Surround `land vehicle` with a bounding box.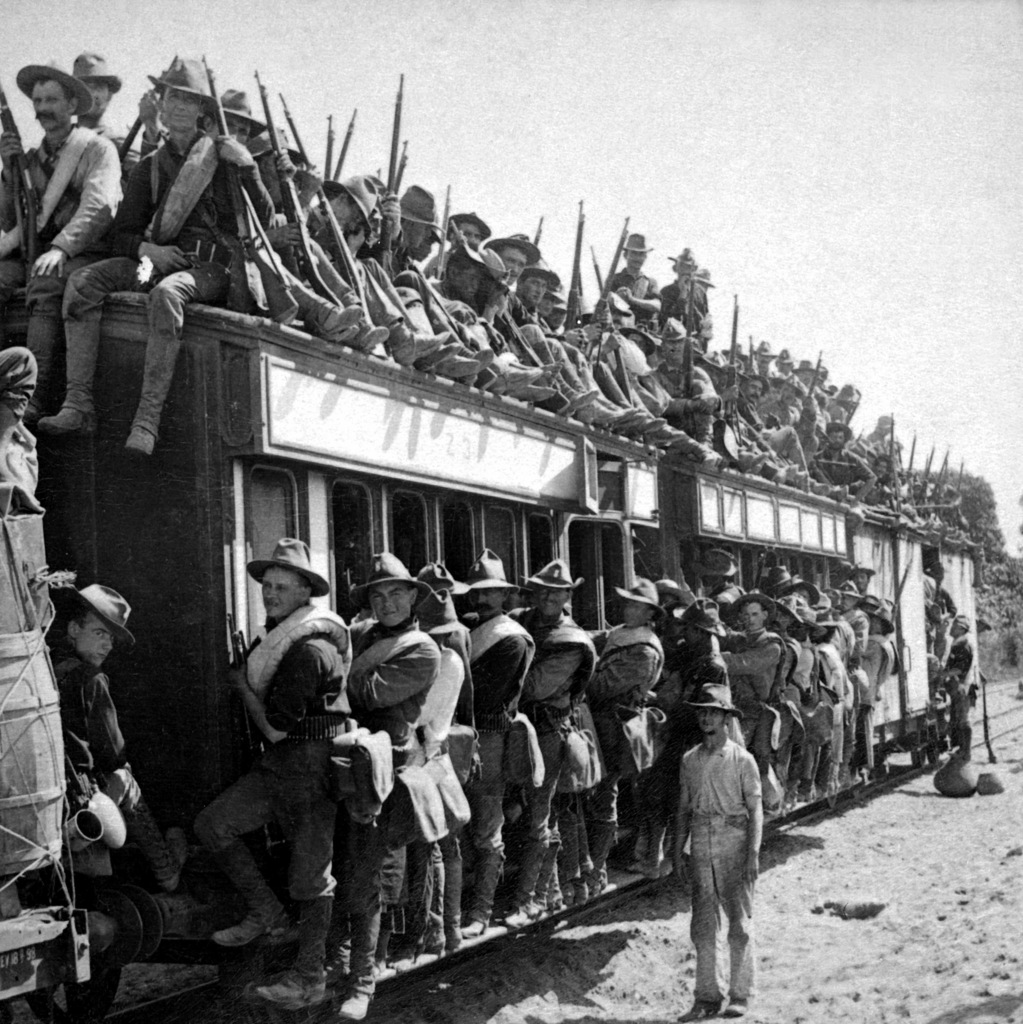
{"left": 0, "top": 285, "right": 988, "bottom": 1022}.
